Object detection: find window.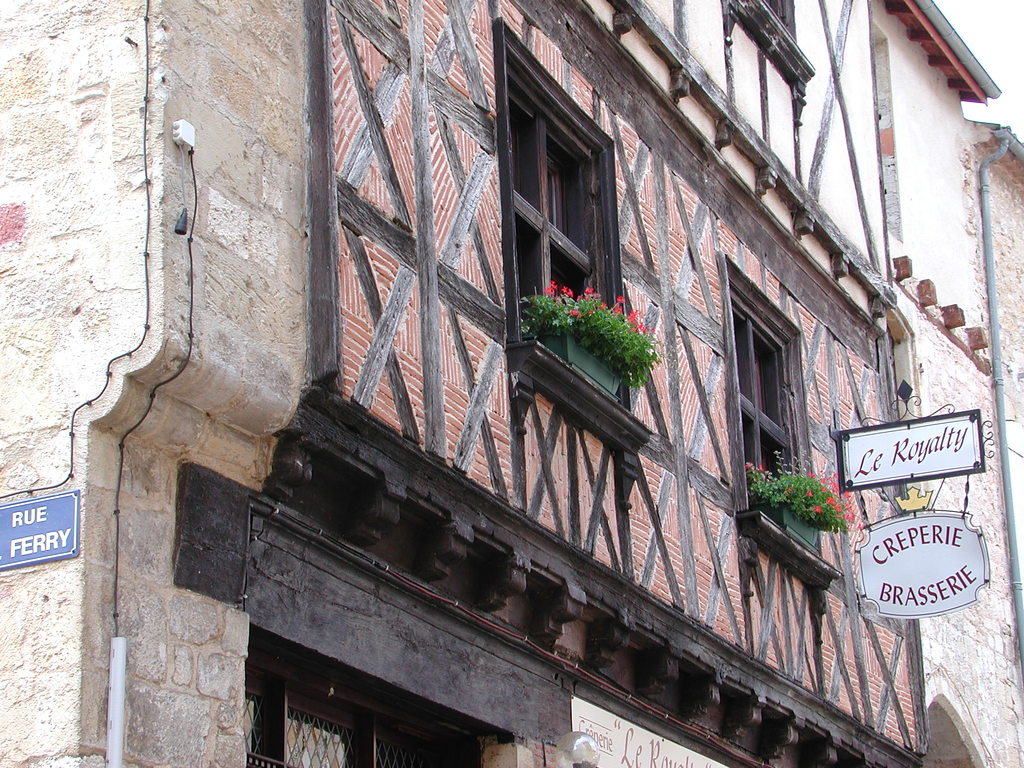
x1=243, y1=662, x2=483, y2=767.
